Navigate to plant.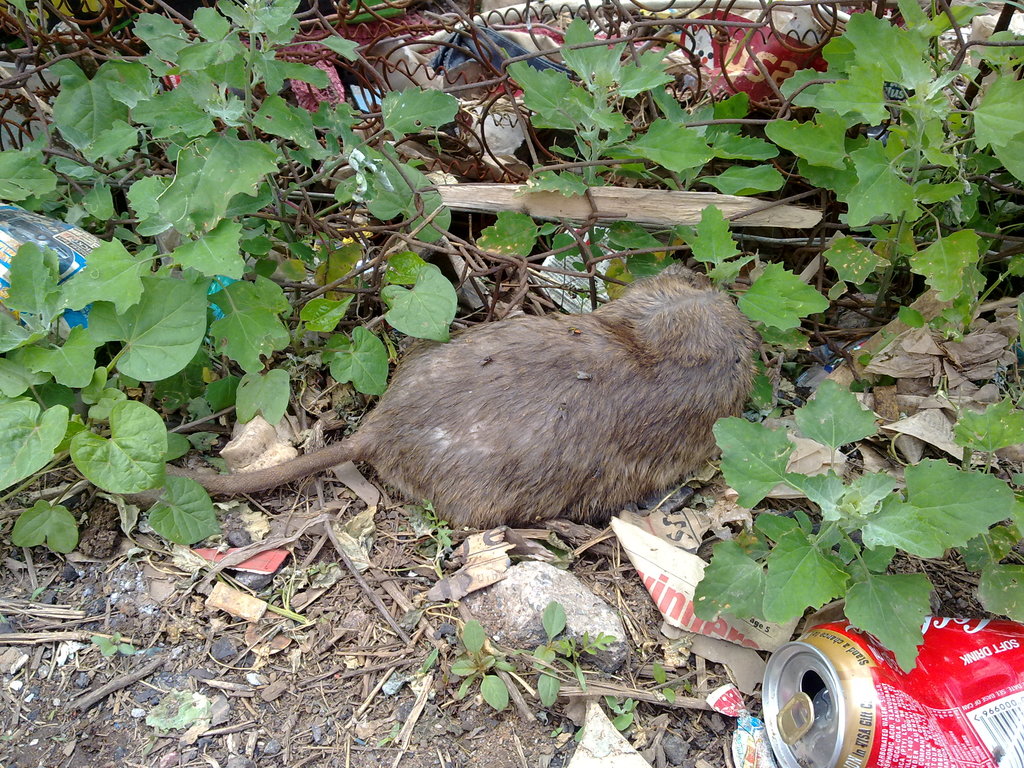
Navigation target: [left=598, top=695, right=635, bottom=735].
